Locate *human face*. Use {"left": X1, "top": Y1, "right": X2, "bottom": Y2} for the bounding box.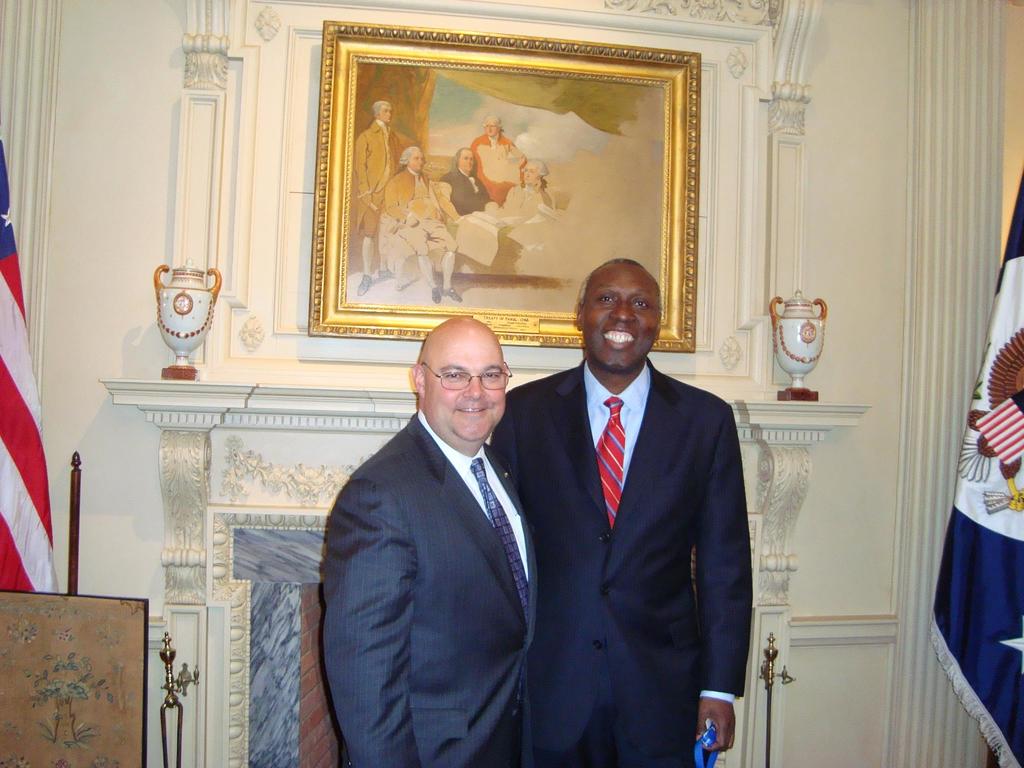
{"left": 582, "top": 261, "right": 661, "bottom": 371}.
